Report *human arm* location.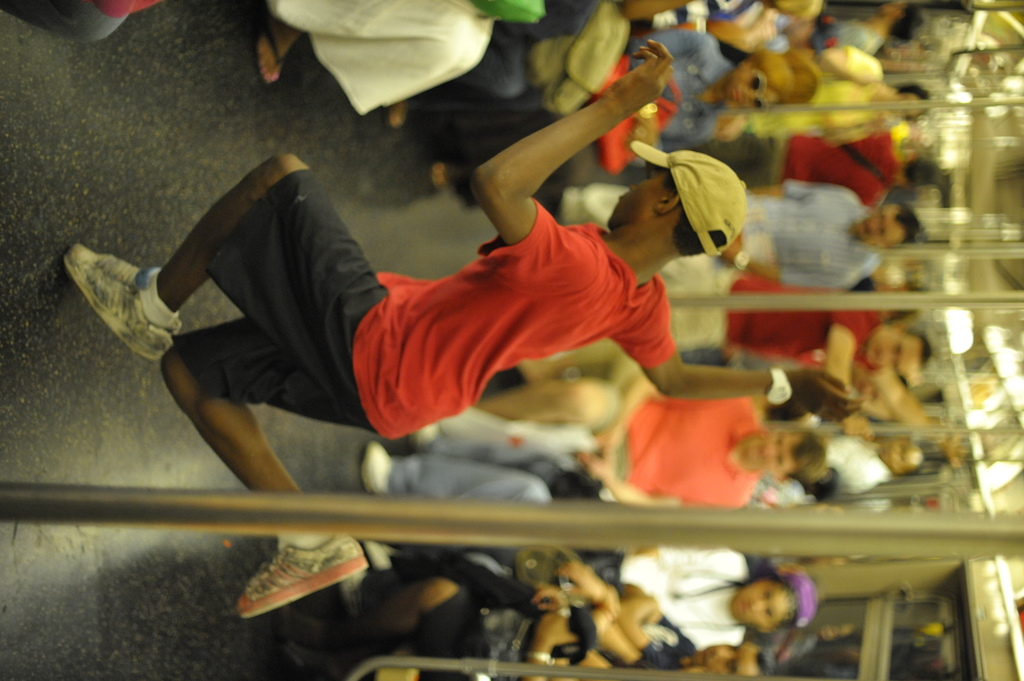
Report: BBox(872, 365, 976, 465).
